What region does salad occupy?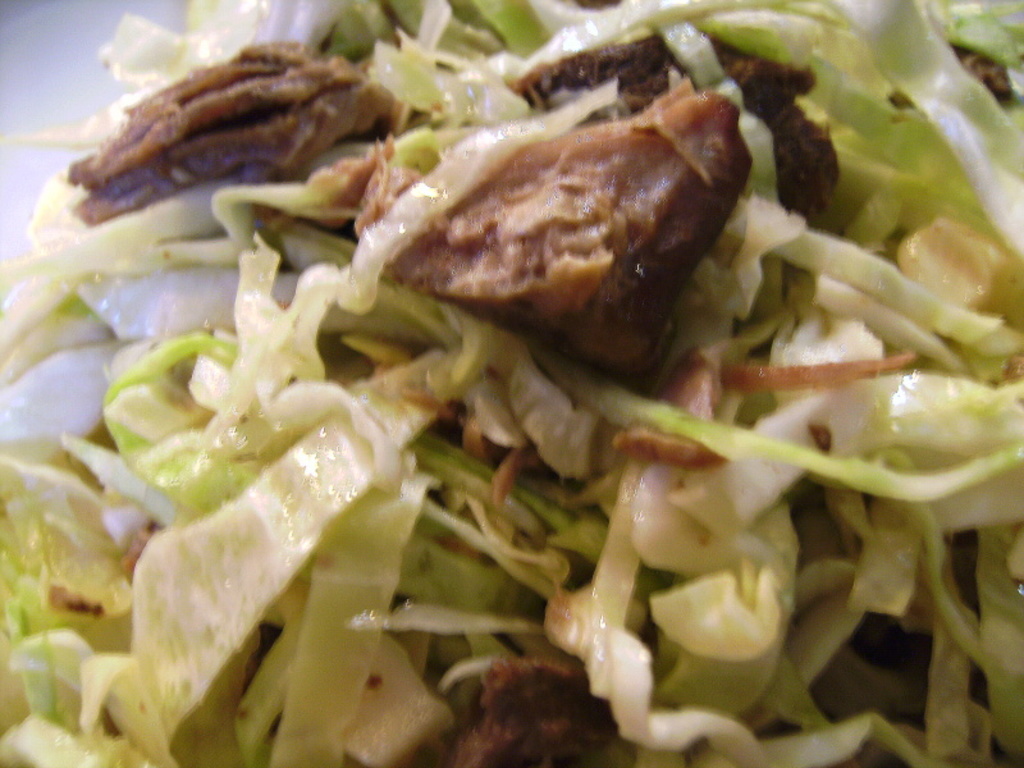
[0,0,1023,767].
